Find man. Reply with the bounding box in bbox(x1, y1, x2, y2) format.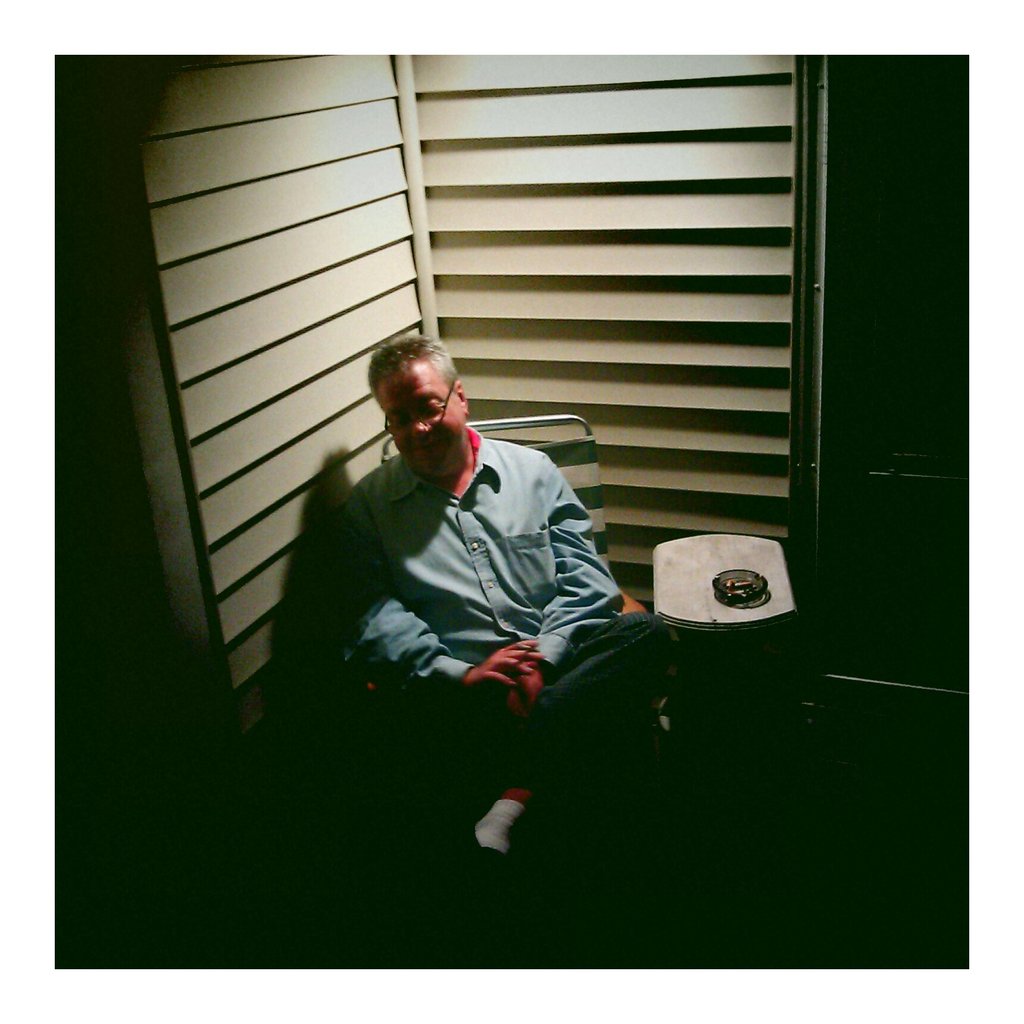
bbox(268, 309, 663, 765).
